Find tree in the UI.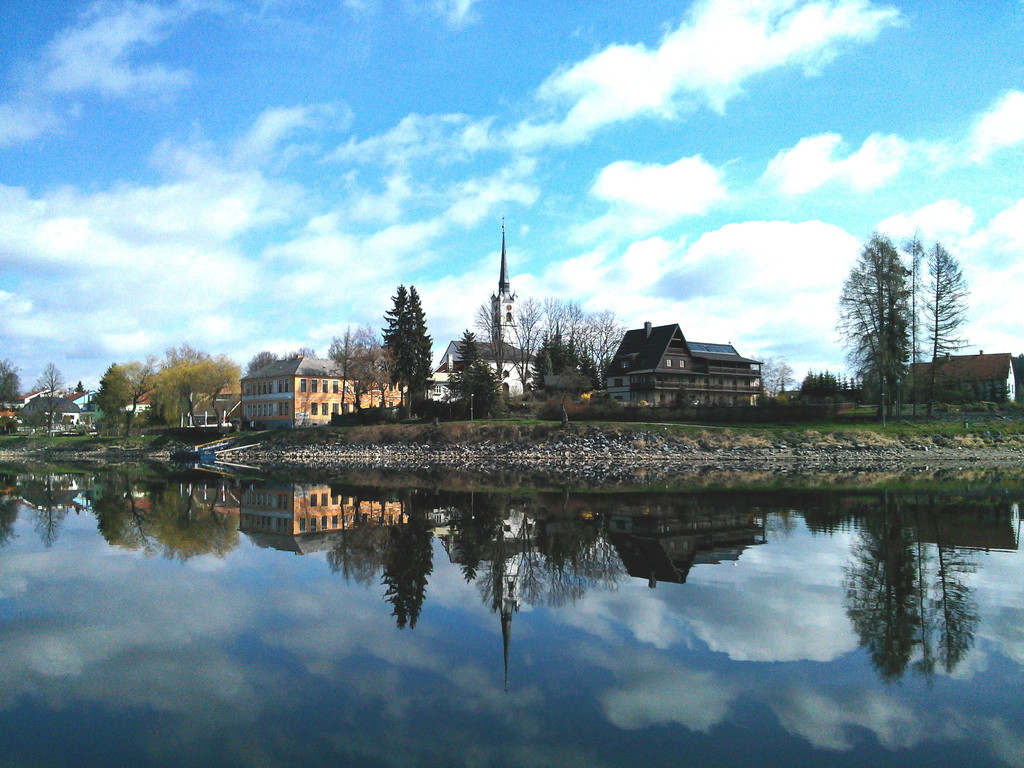
UI element at 28, 361, 72, 434.
